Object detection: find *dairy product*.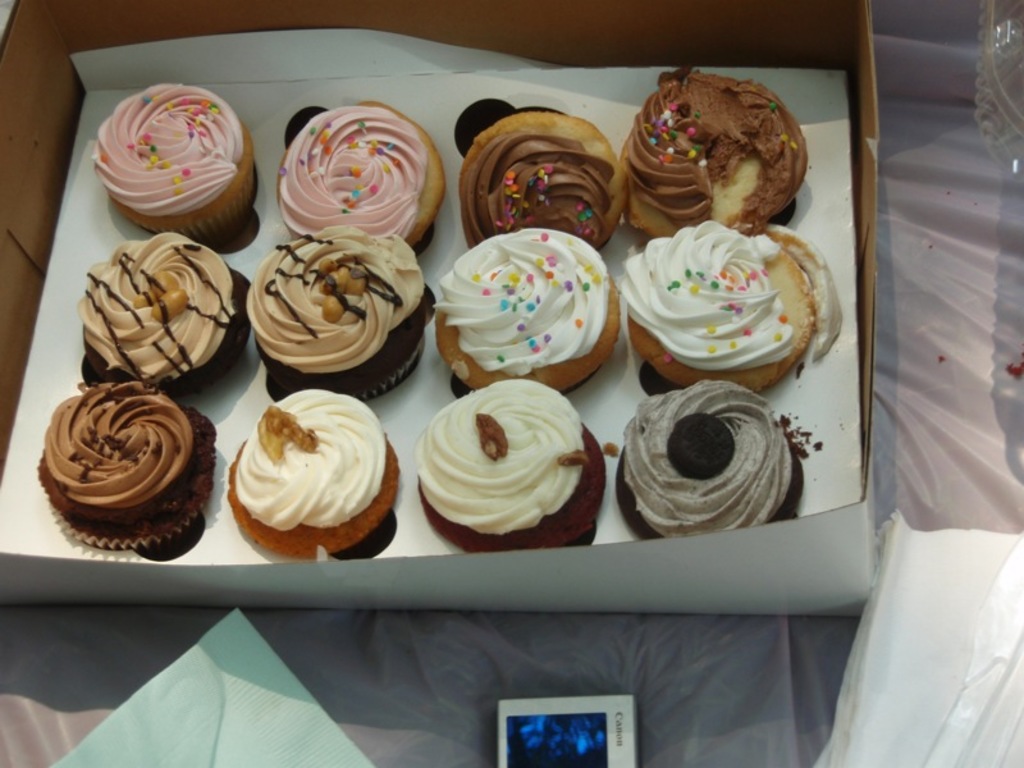
88 234 236 385.
